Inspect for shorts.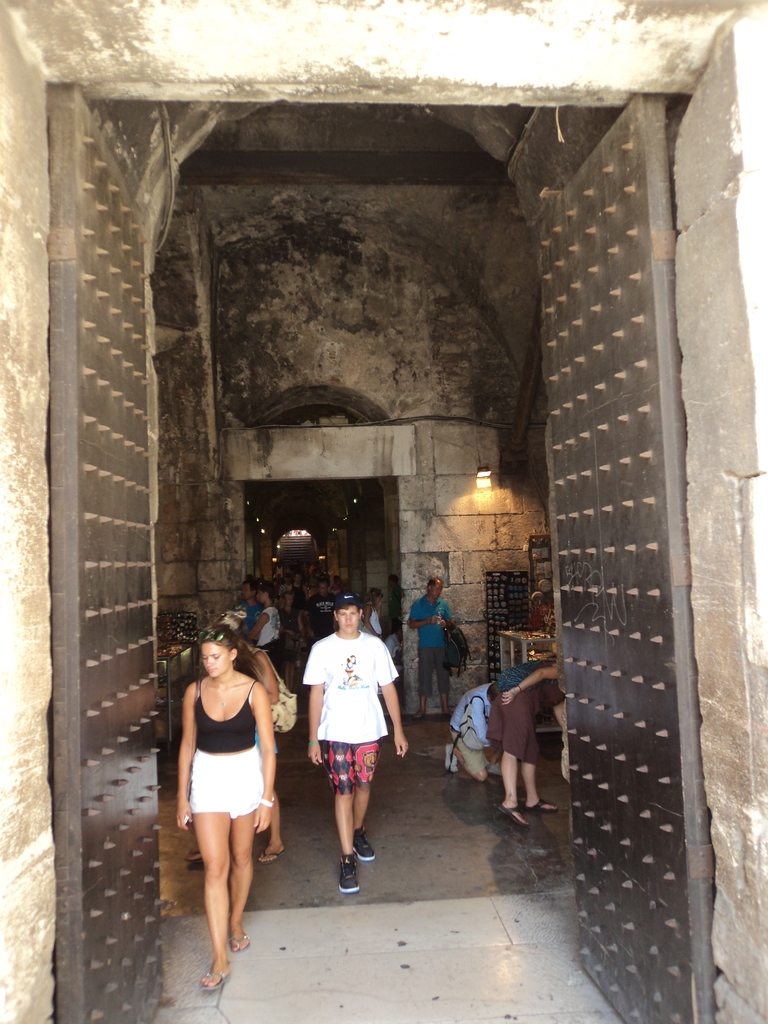
Inspection: 450,732,490,774.
